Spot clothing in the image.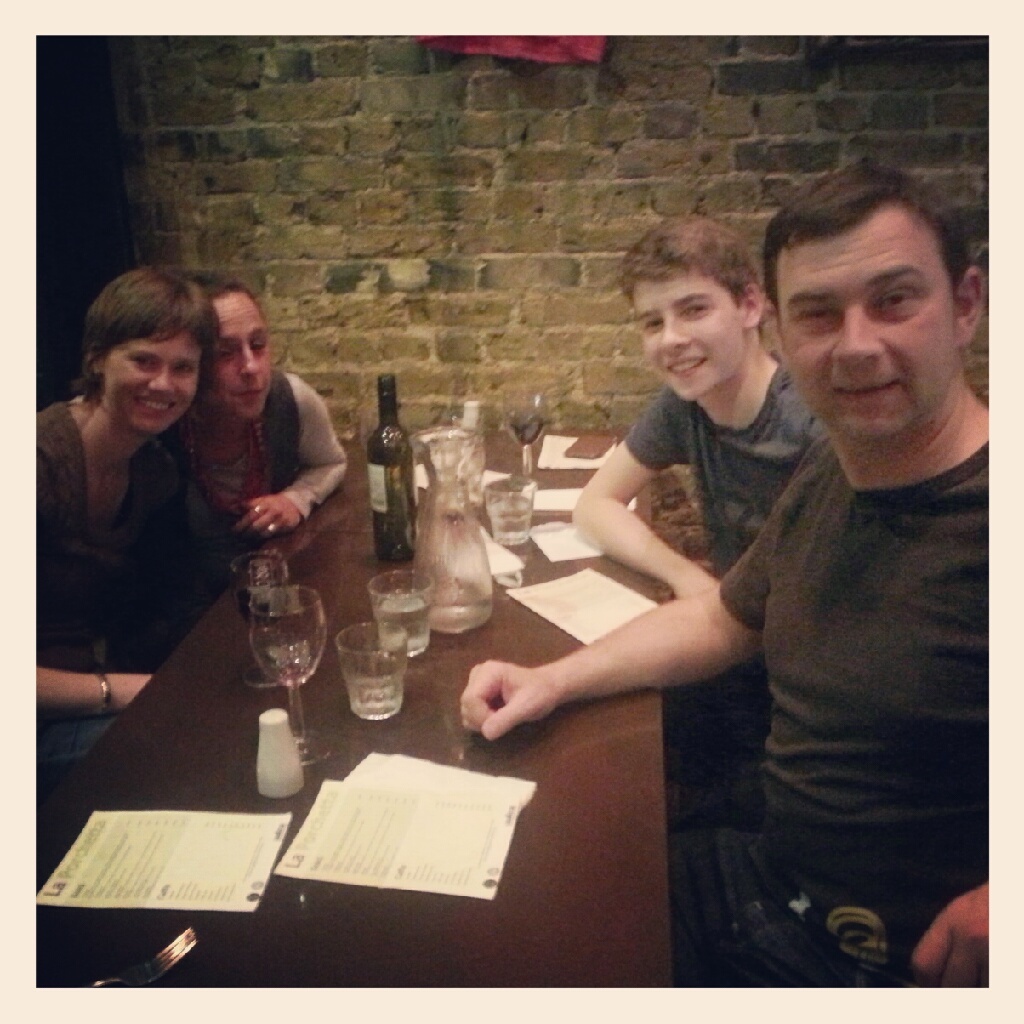
clothing found at {"left": 621, "top": 366, "right": 811, "bottom": 597}.
